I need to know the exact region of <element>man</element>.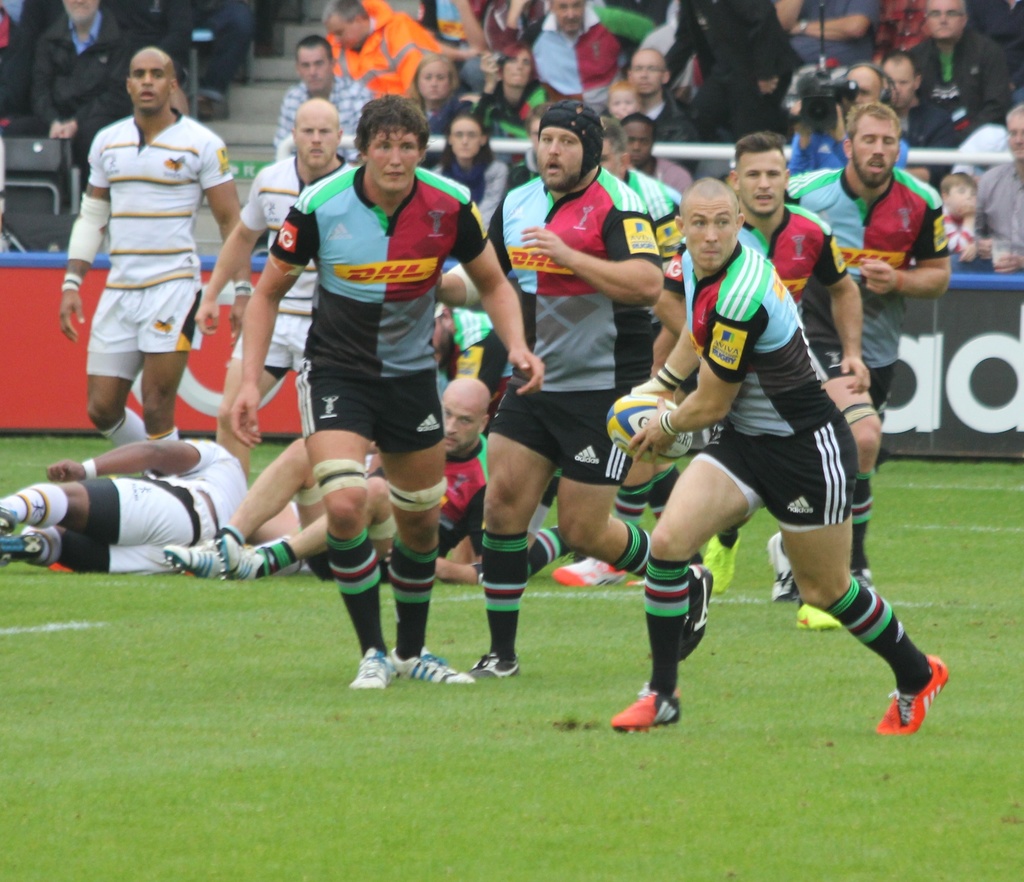
Region: 195,103,356,485.
